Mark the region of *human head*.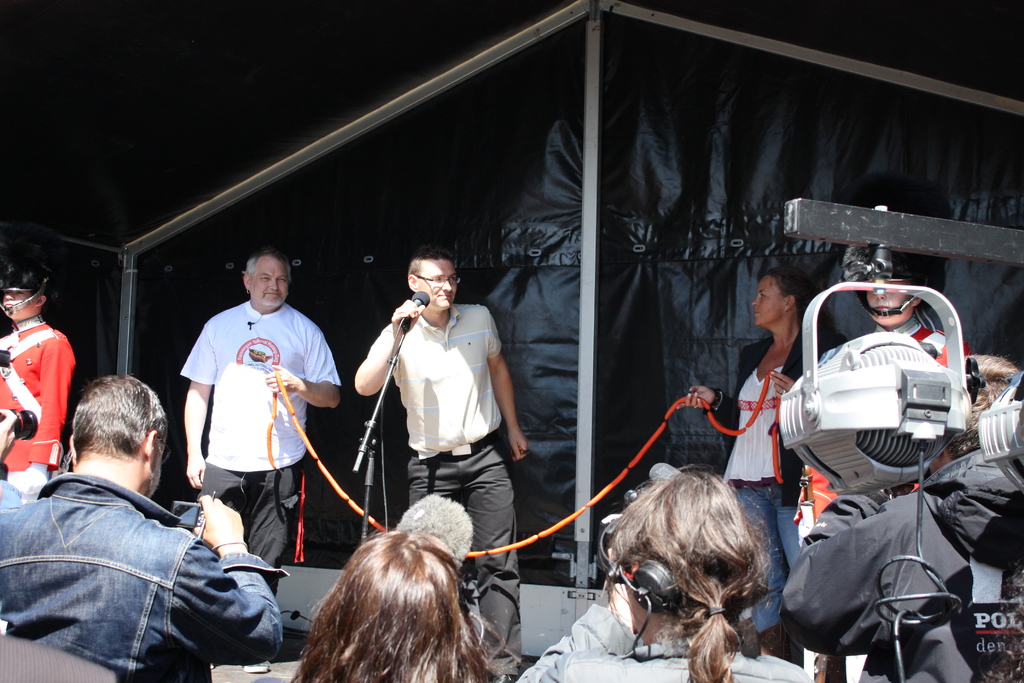
Region: [x1=927, y1=346, x2=1019, y2=477].
